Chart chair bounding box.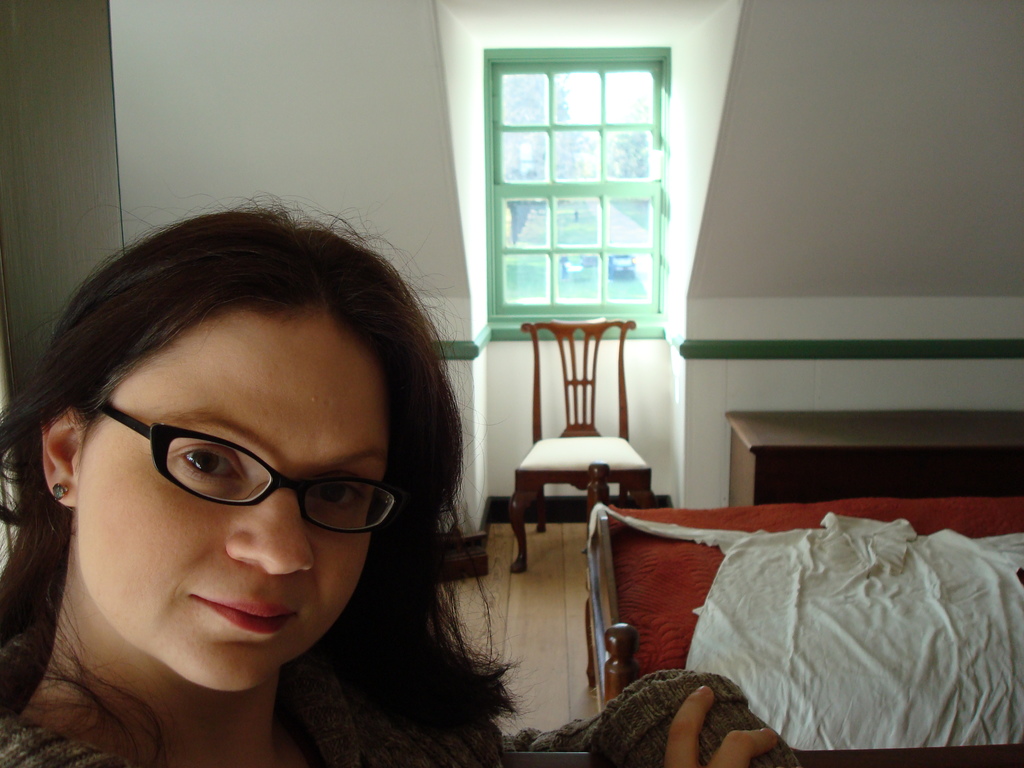
Charted: bbox(516, 311, 664, 536).
